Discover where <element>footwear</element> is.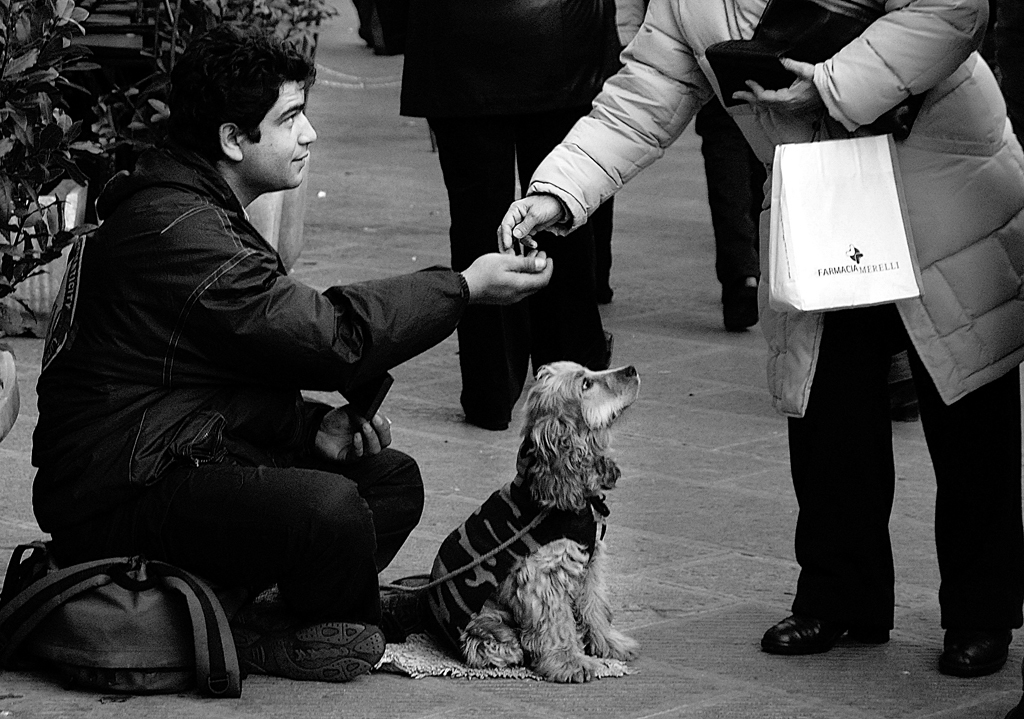
Discovered at (left=759, top=609, right=889, bottom=656).
